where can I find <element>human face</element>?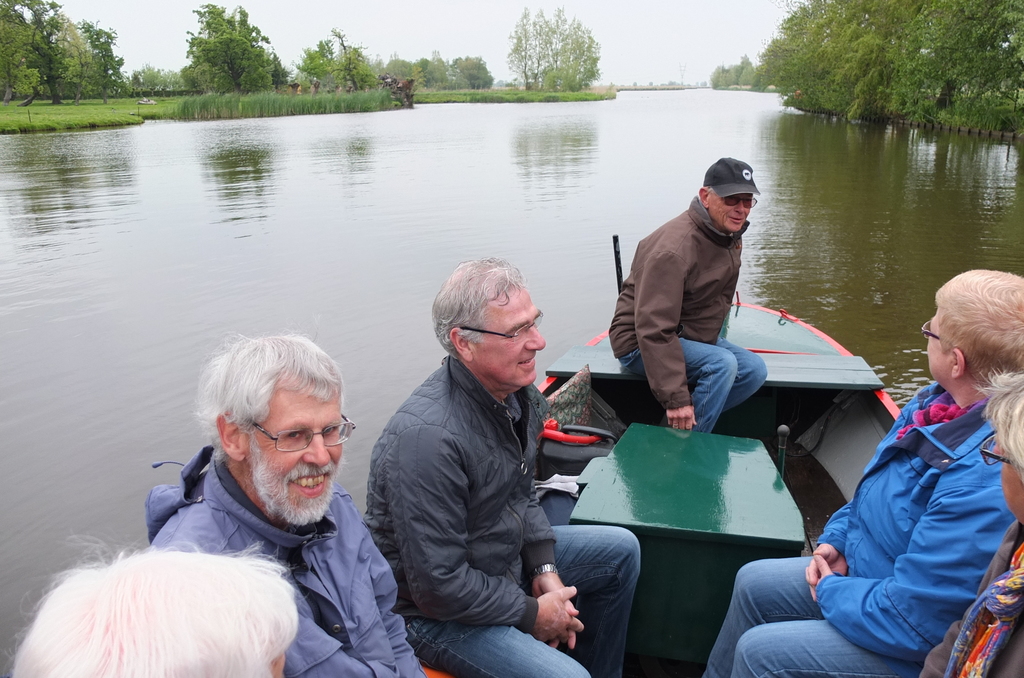
You can find it at [left=271, top=648, right=285, bottom=677].
